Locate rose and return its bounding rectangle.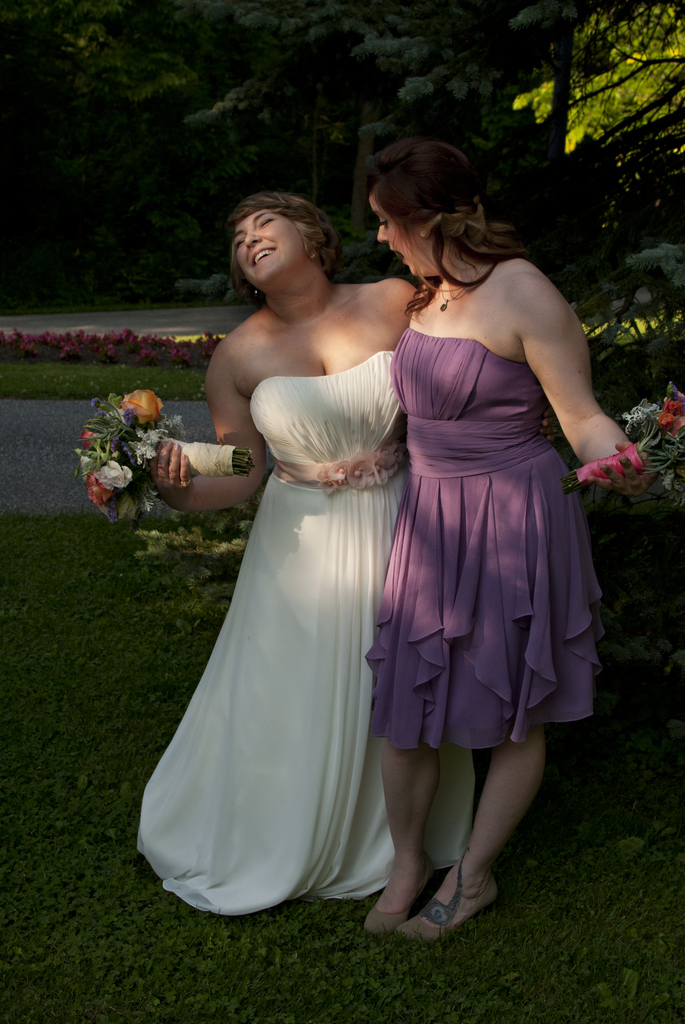
<bbox>75, 448, 95, 478</bbox>.
